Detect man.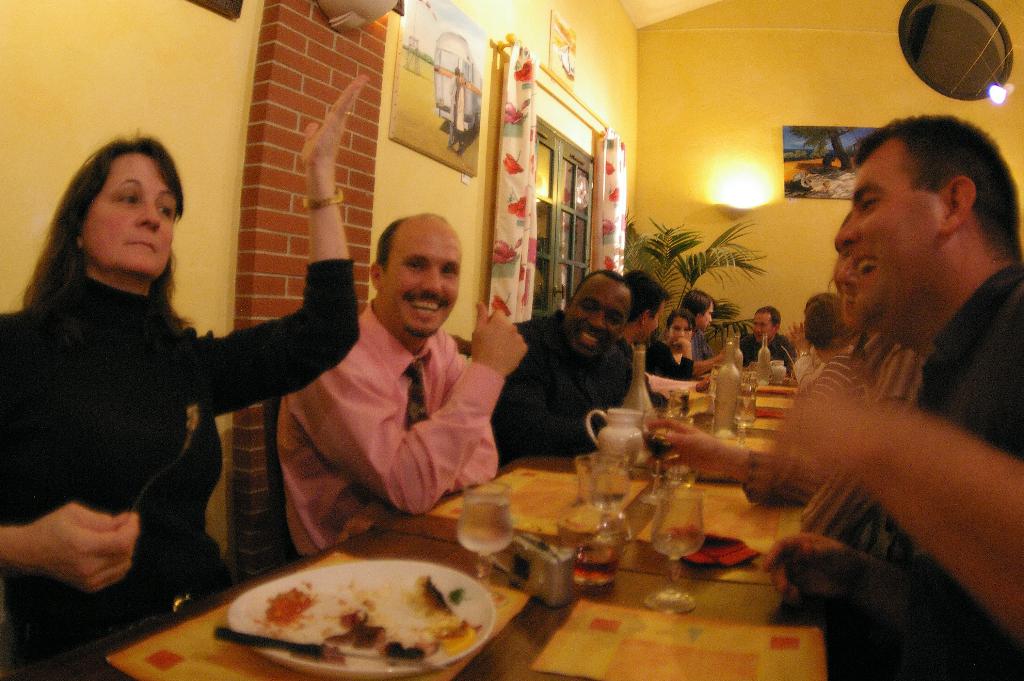
Detected at <bbox>289, 215, 533, 566</bbox>.
